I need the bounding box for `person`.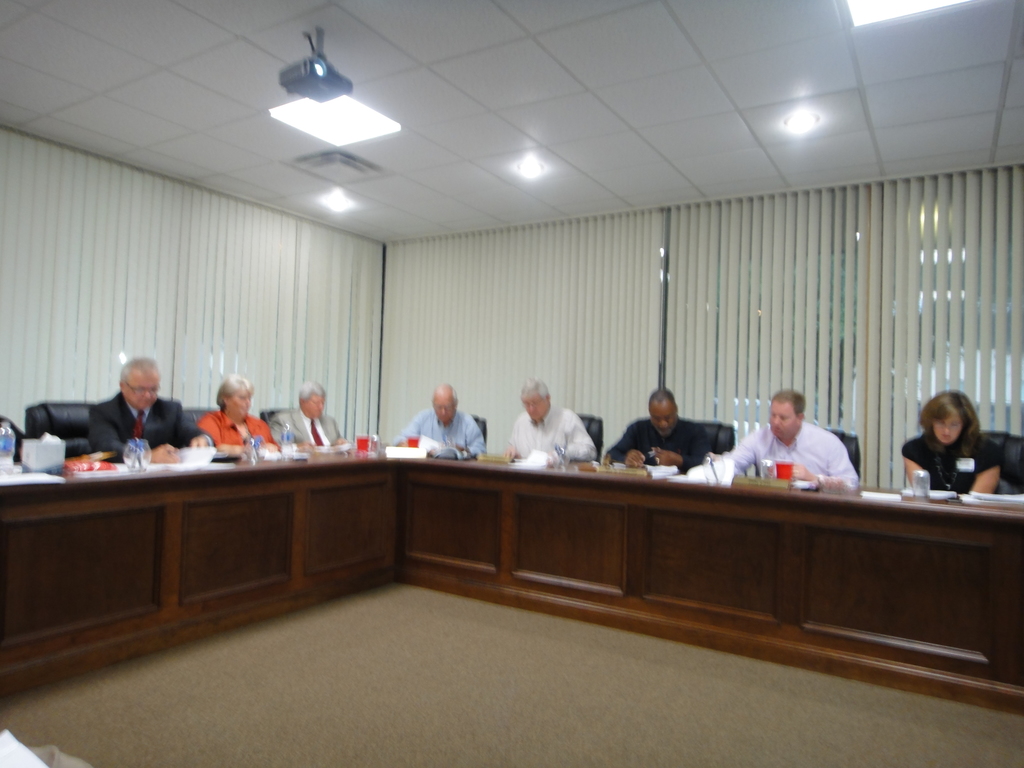
Here it is: rect(83, 353, 196, 461).
